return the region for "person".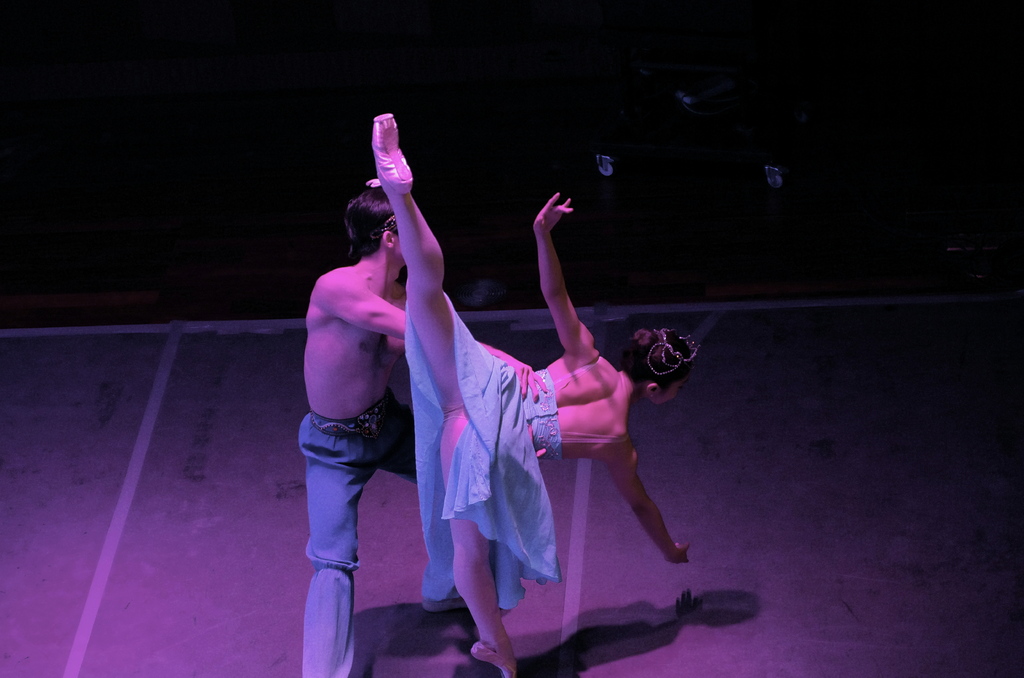
285 175 438 677.
